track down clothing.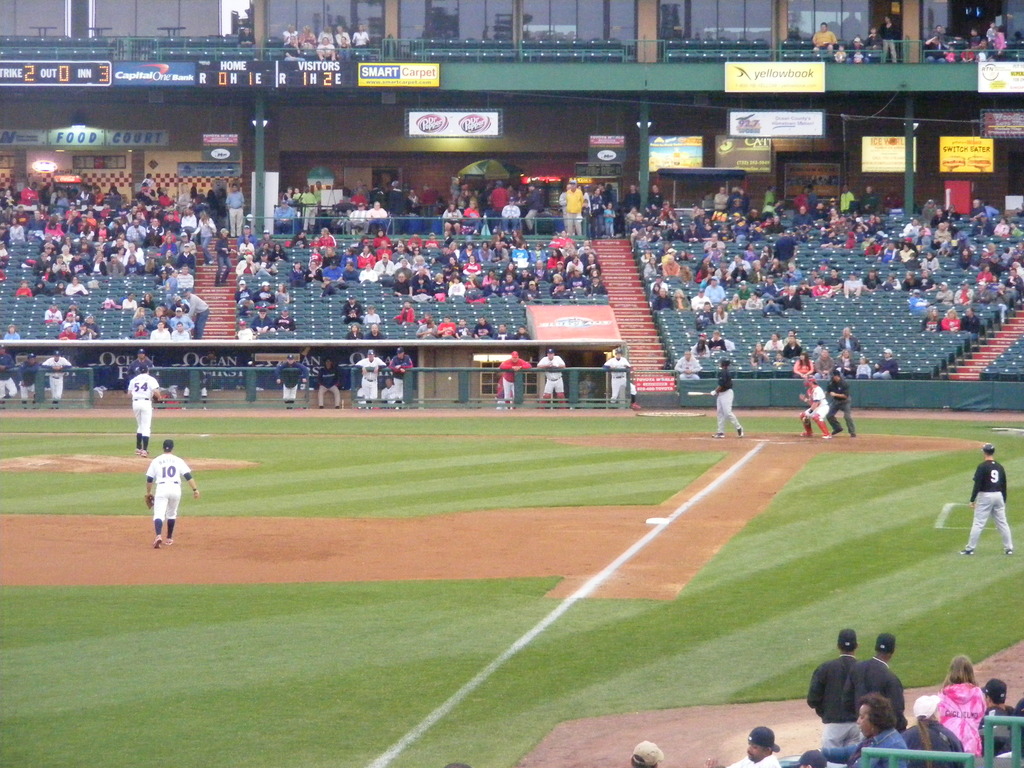
Tracked to (x1=806, y1=389, x2=830, y2=441).
